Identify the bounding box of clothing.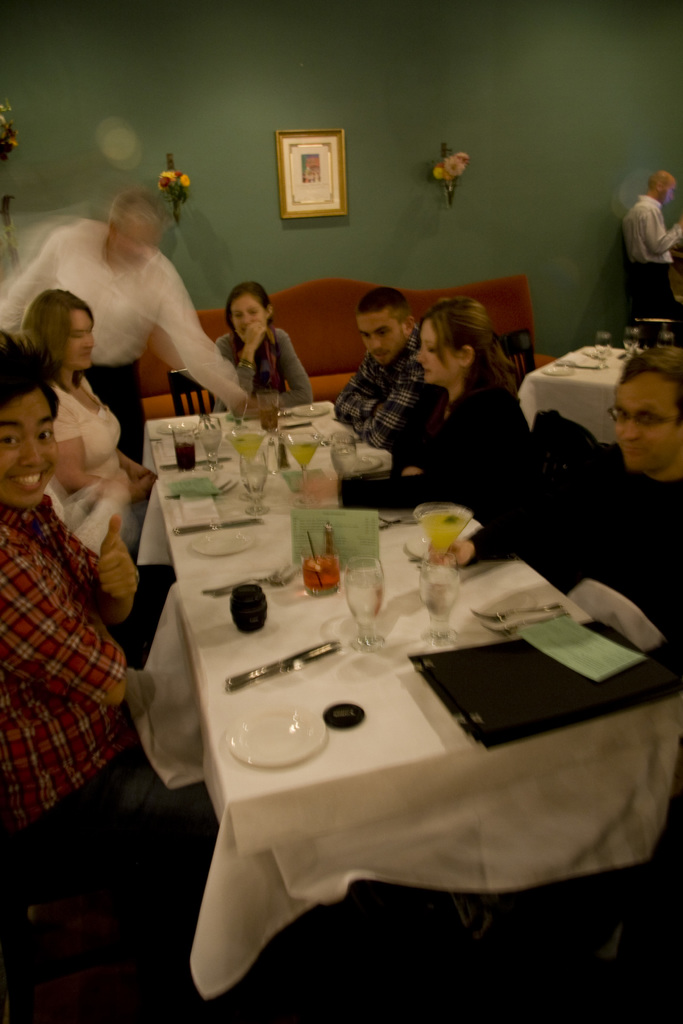
box(3, 192, 258, 481).
